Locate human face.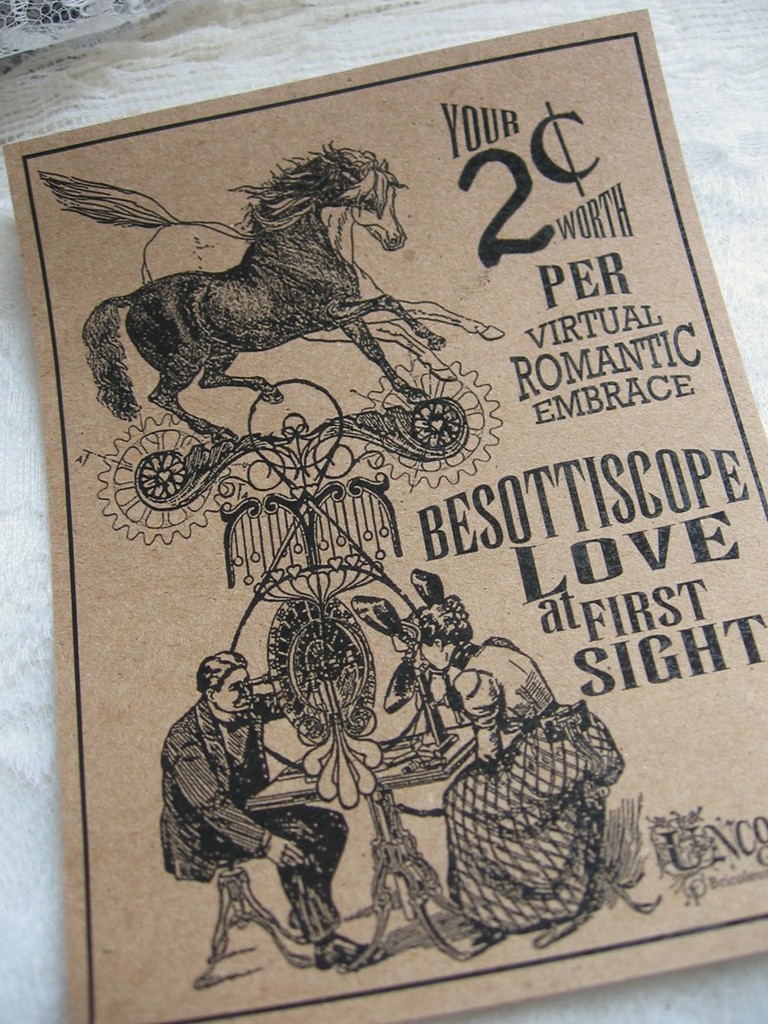
Bounding box: box=[218, 666, 255, 717].
